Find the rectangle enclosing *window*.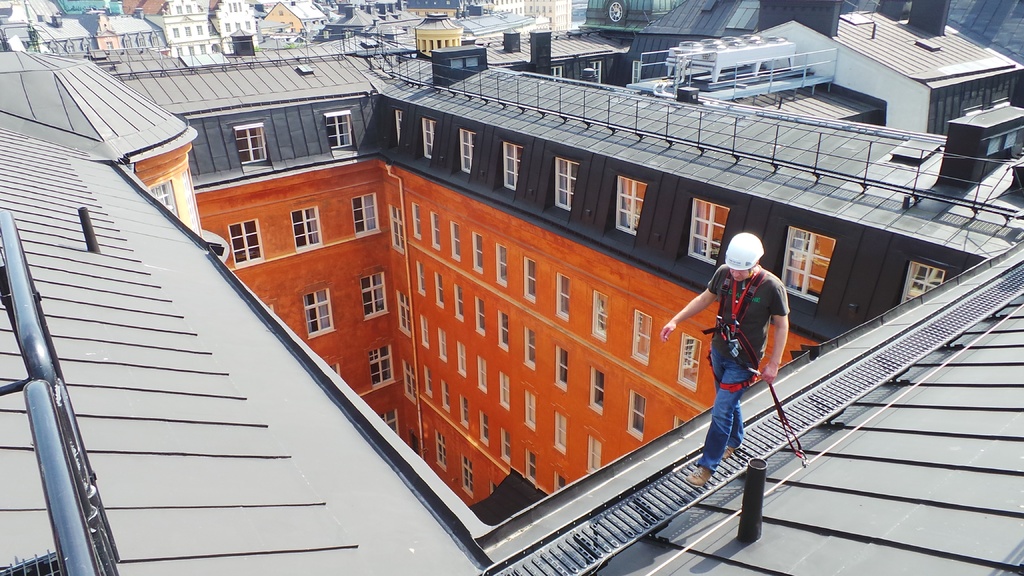
left=895, top=262, right=952, bottom=317.
